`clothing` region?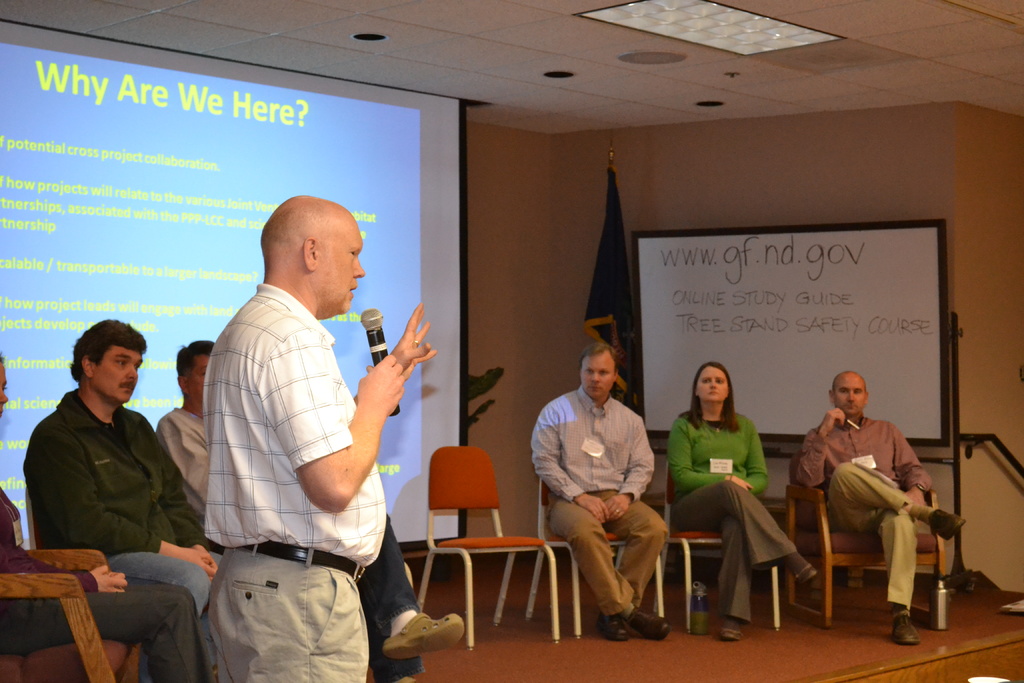
locate(0, 483, 96, 600)
